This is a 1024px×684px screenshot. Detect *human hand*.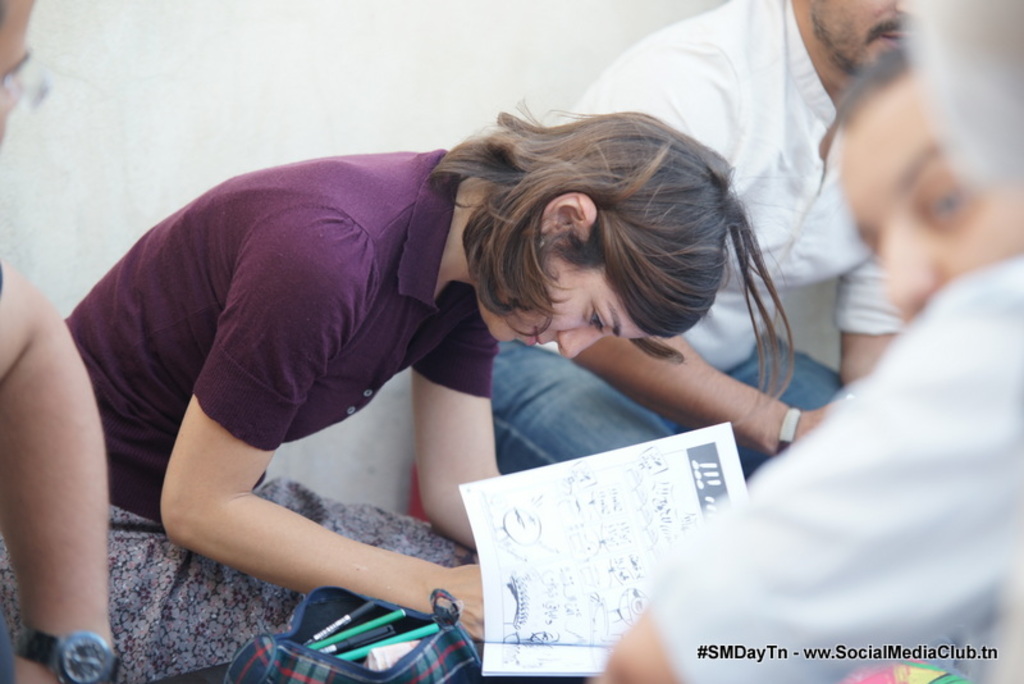
Rect(443, 560, 488, 640).
